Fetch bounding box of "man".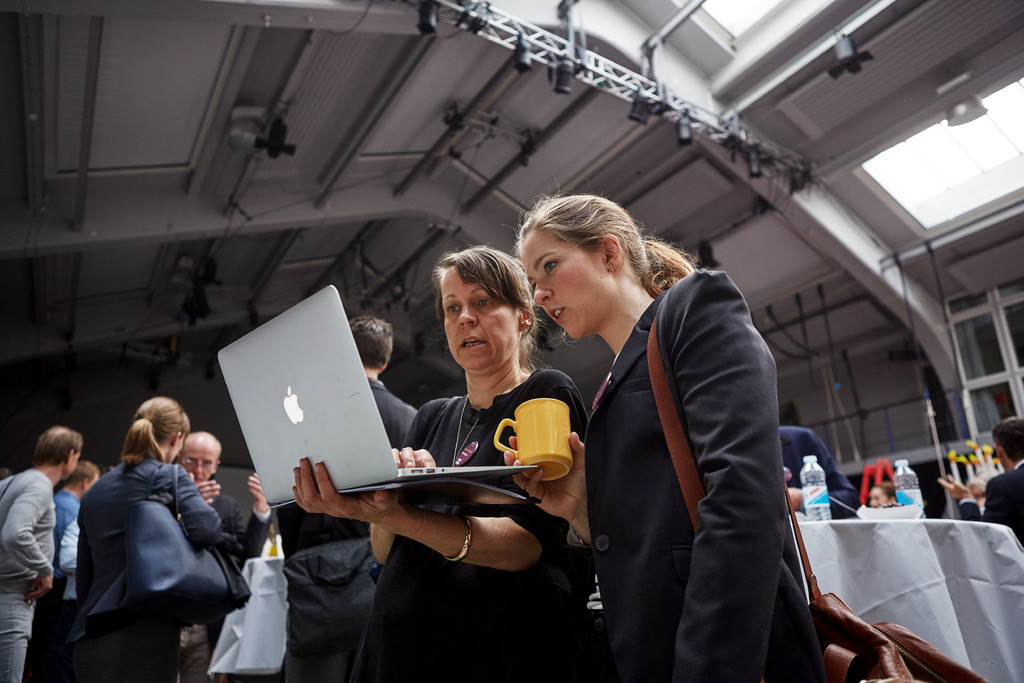
Bbox: bbox(29, 463, 103, 682).
